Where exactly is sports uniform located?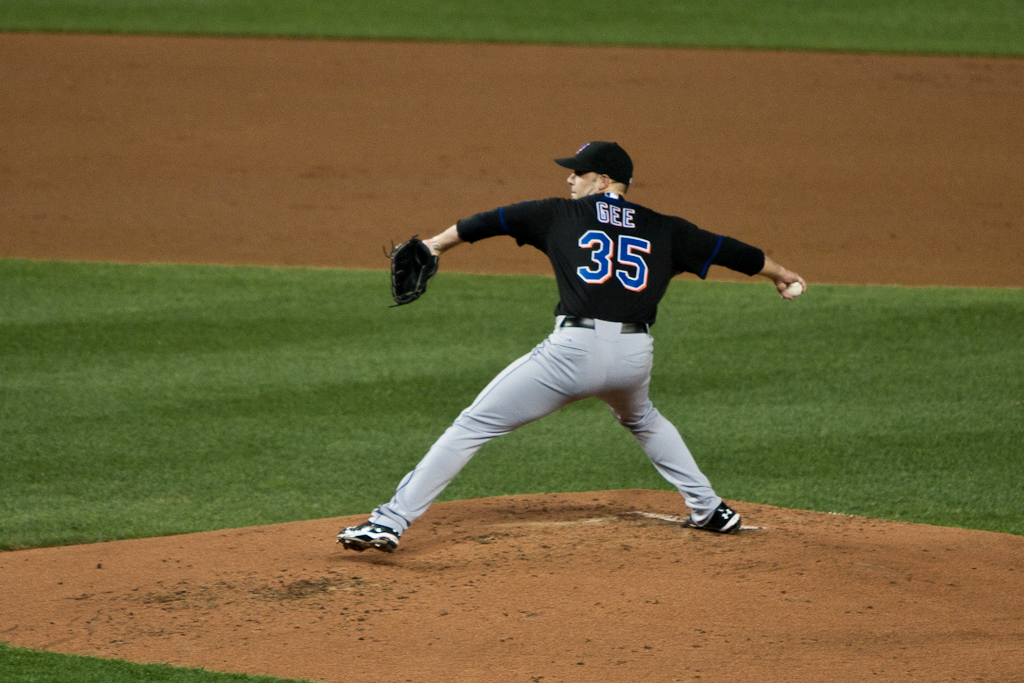
Its bounding box is 333:140:765:561.
